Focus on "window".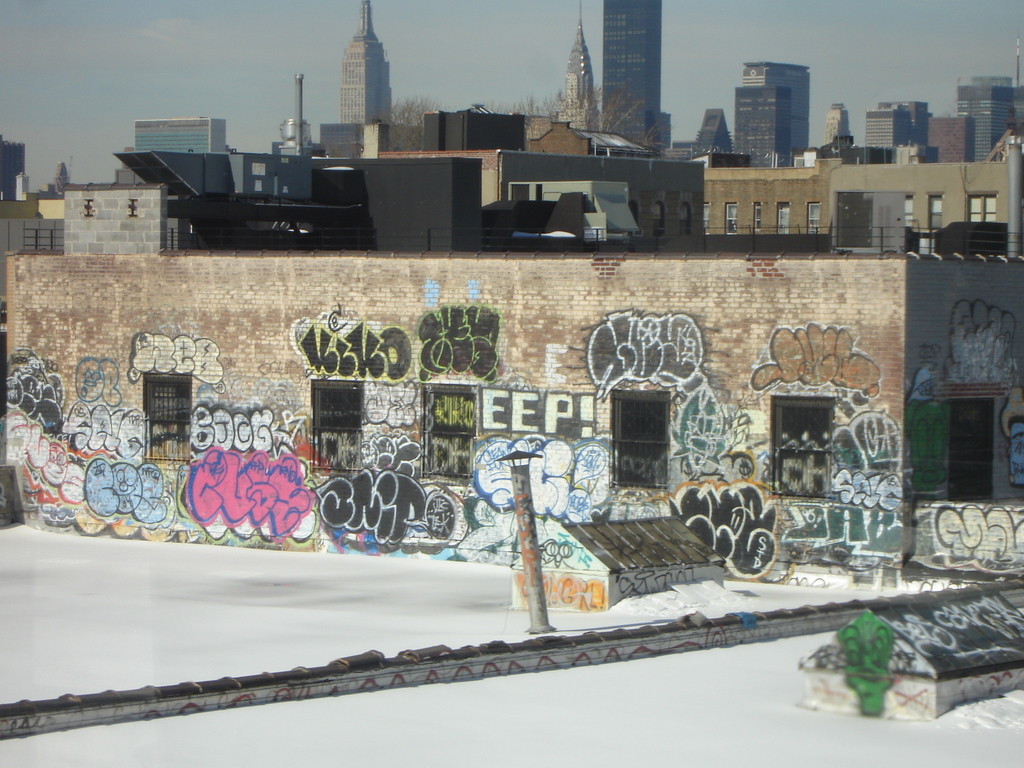
Focused at bbox=[948, 393, 995, 508].
